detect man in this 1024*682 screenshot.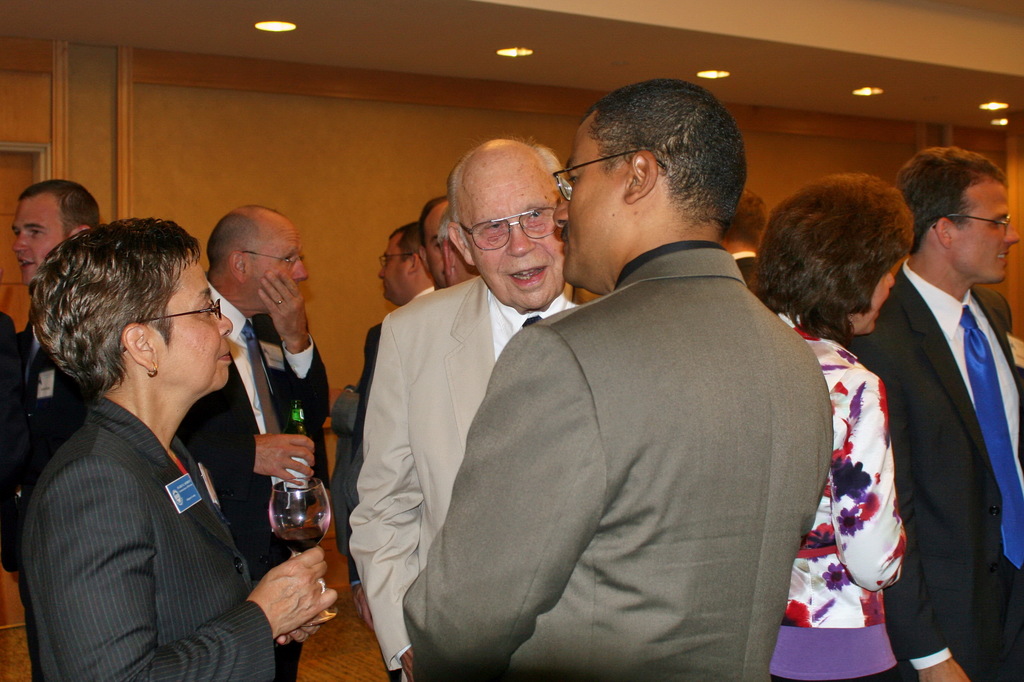
Detection: [x1=169, y1=202, x2=334, y2=681].
